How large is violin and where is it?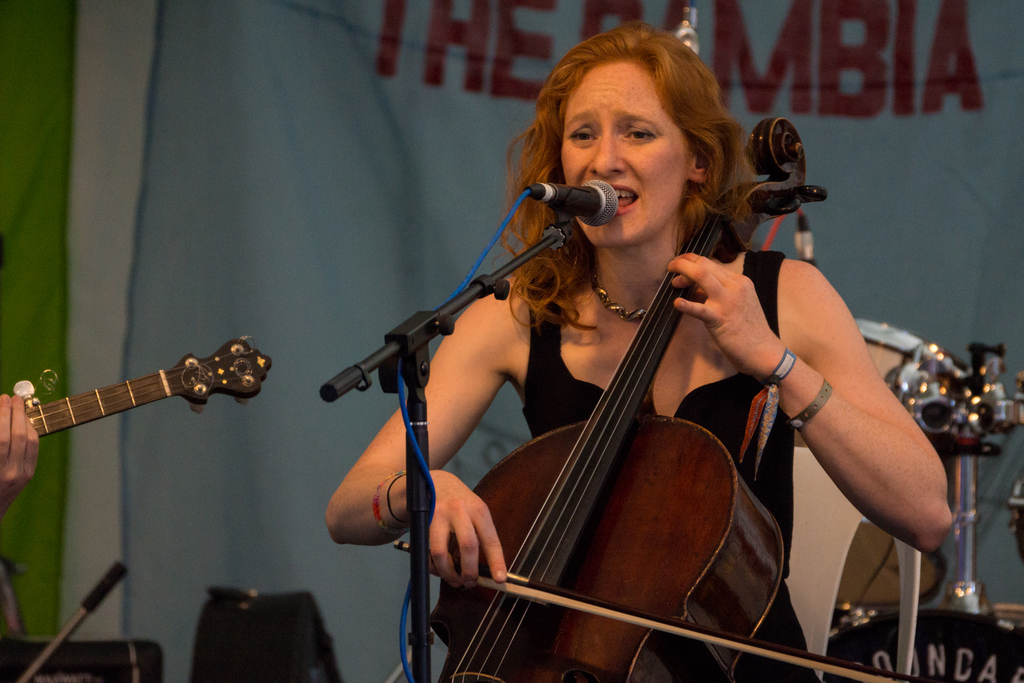
Bounding box: 390, 102, 940, 682.
